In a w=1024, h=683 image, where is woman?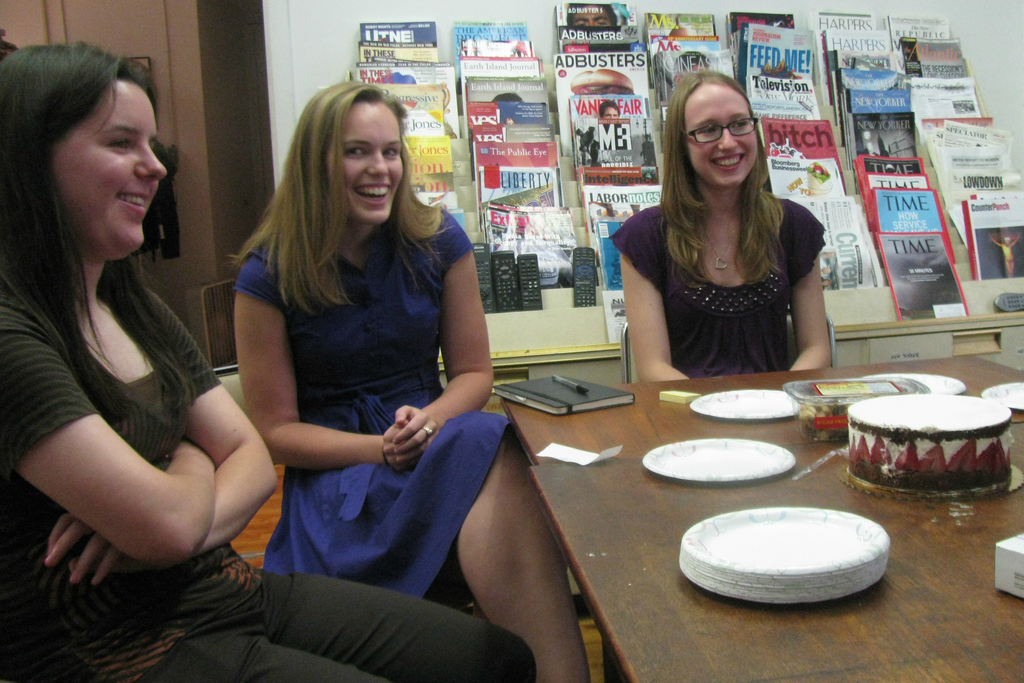
[0, 39, 534, 682].
